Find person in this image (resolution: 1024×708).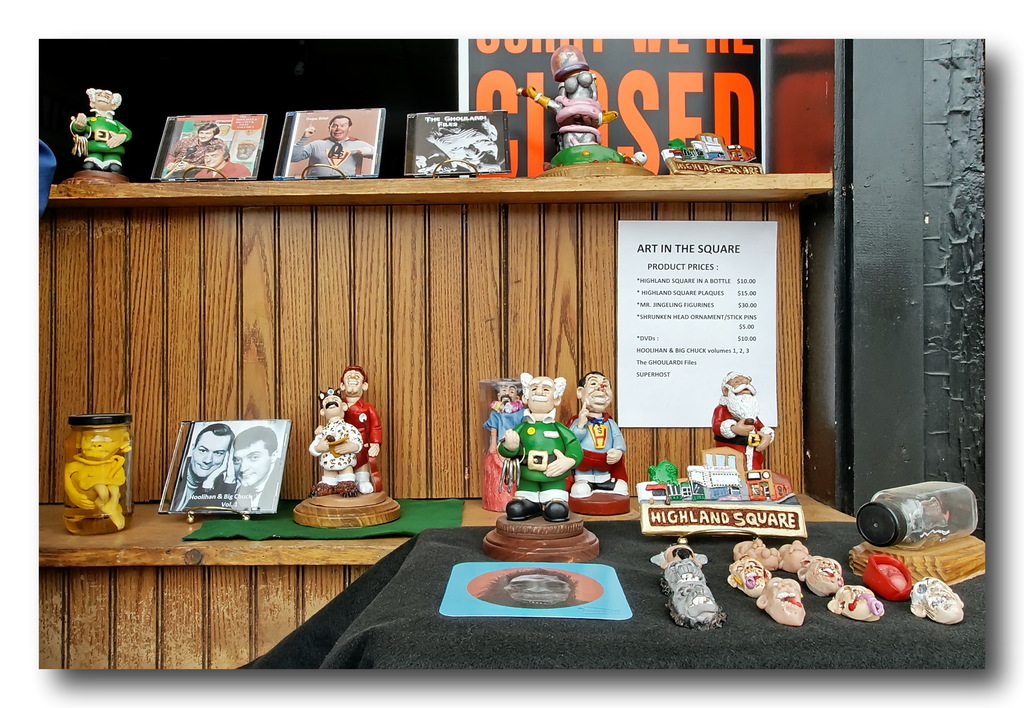
(left=294, top=110, right=374, bottom=178).
